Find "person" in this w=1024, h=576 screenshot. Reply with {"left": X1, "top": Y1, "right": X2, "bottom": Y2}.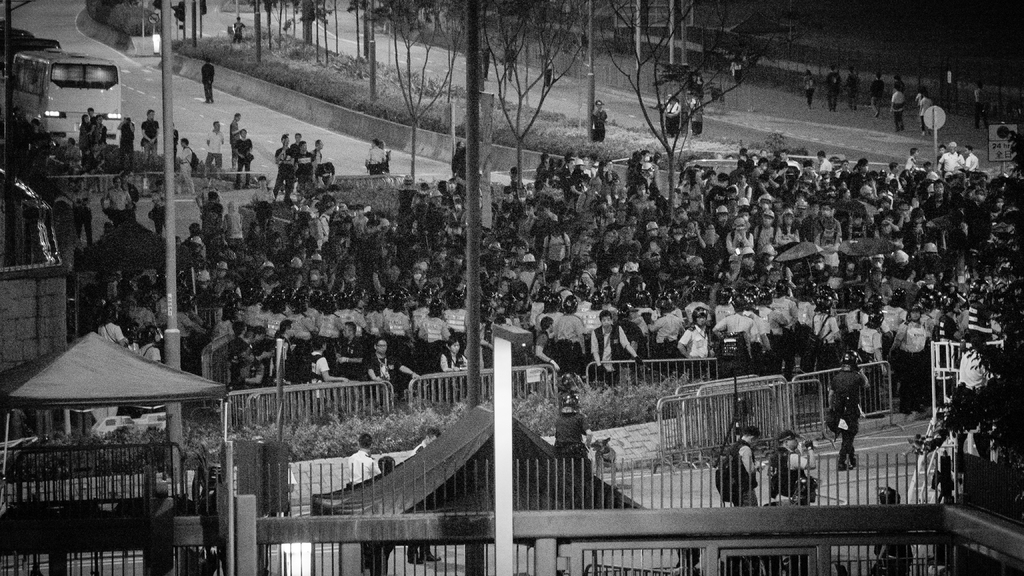
{"left": 205, "top": 123, "right": 223, "bottom": 173}.
